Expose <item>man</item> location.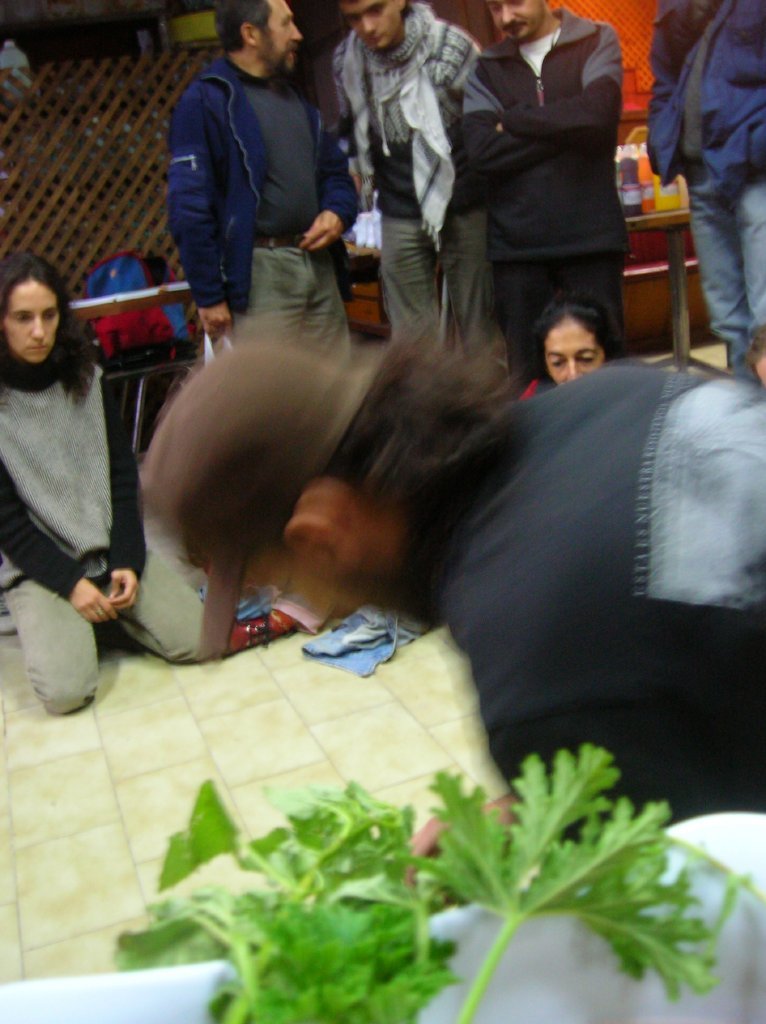
Exposed at left=323, top=0, right=497, bottom=341.
